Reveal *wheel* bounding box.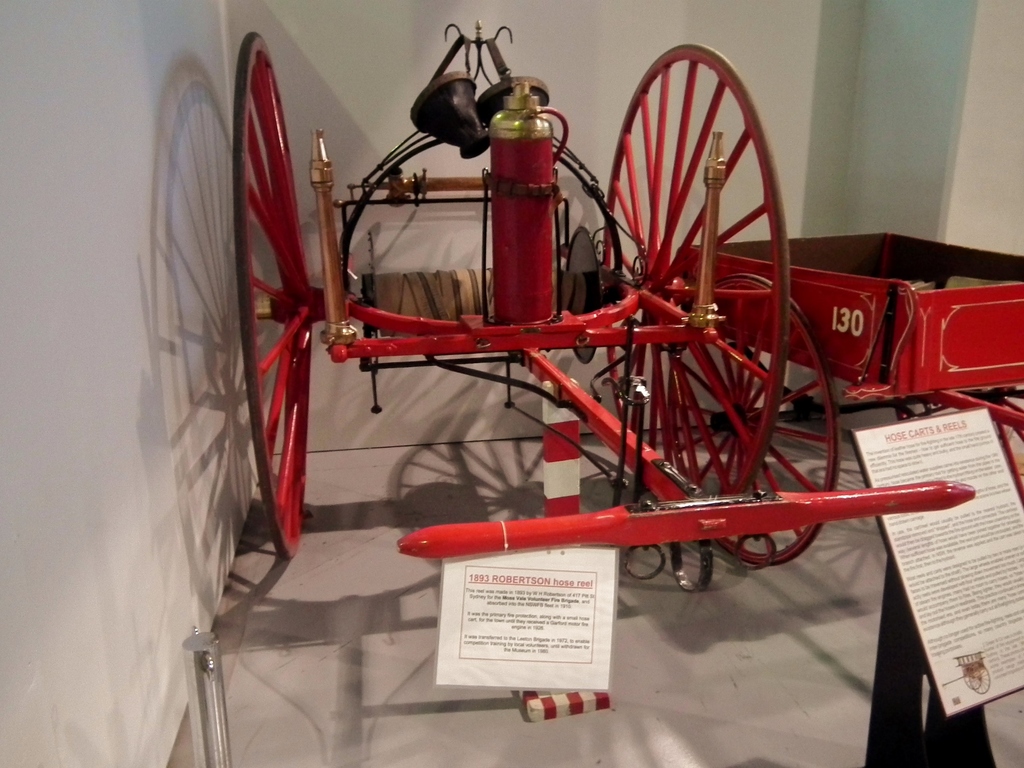
Revealed: 236, 32, 313, 559.
